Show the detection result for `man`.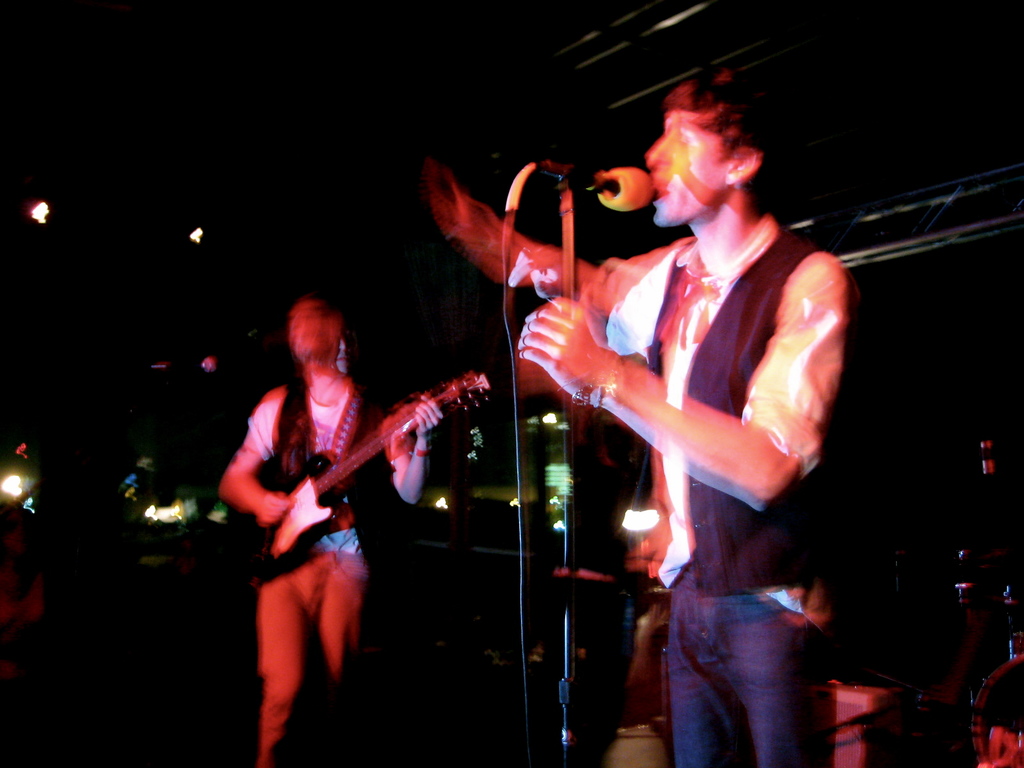
[218,292,439,765].
